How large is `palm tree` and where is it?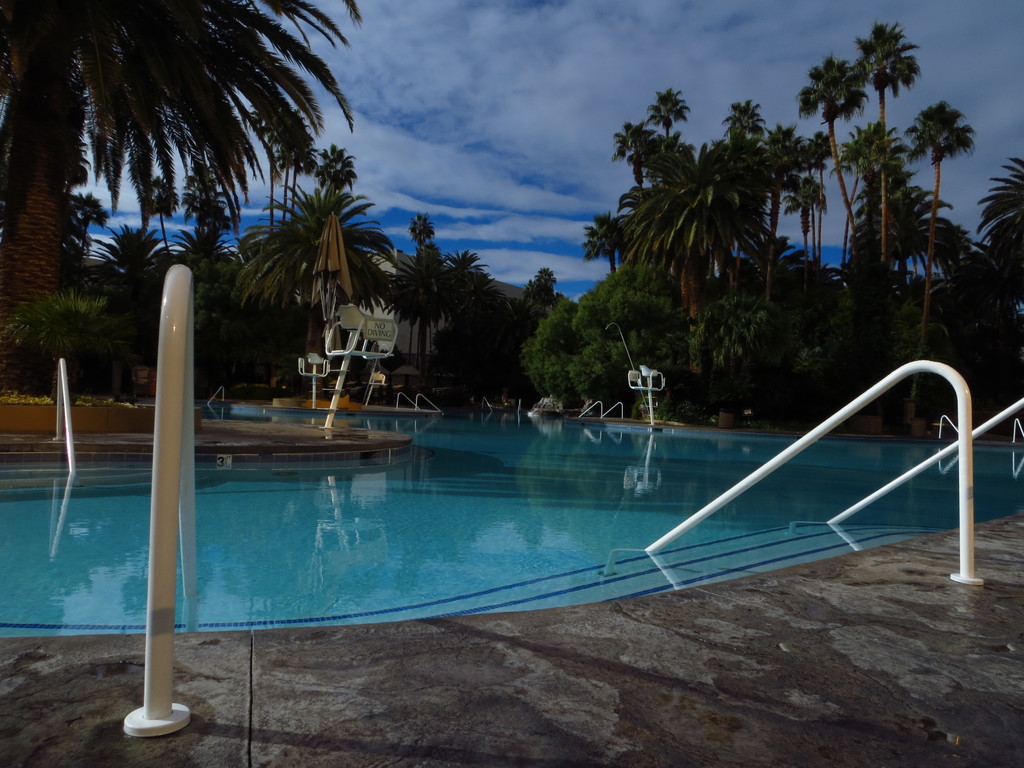
Bounding box: bbox(598, 136, 796, 350).
